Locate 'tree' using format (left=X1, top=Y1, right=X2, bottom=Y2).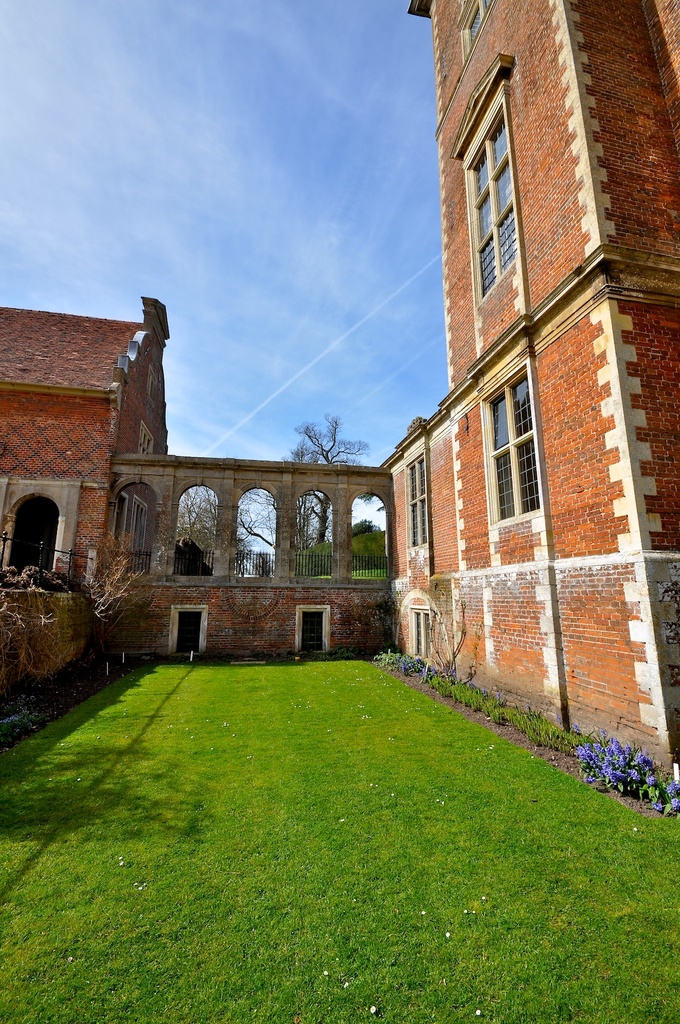
(left=284, top=412, right=371, bottom=543).
